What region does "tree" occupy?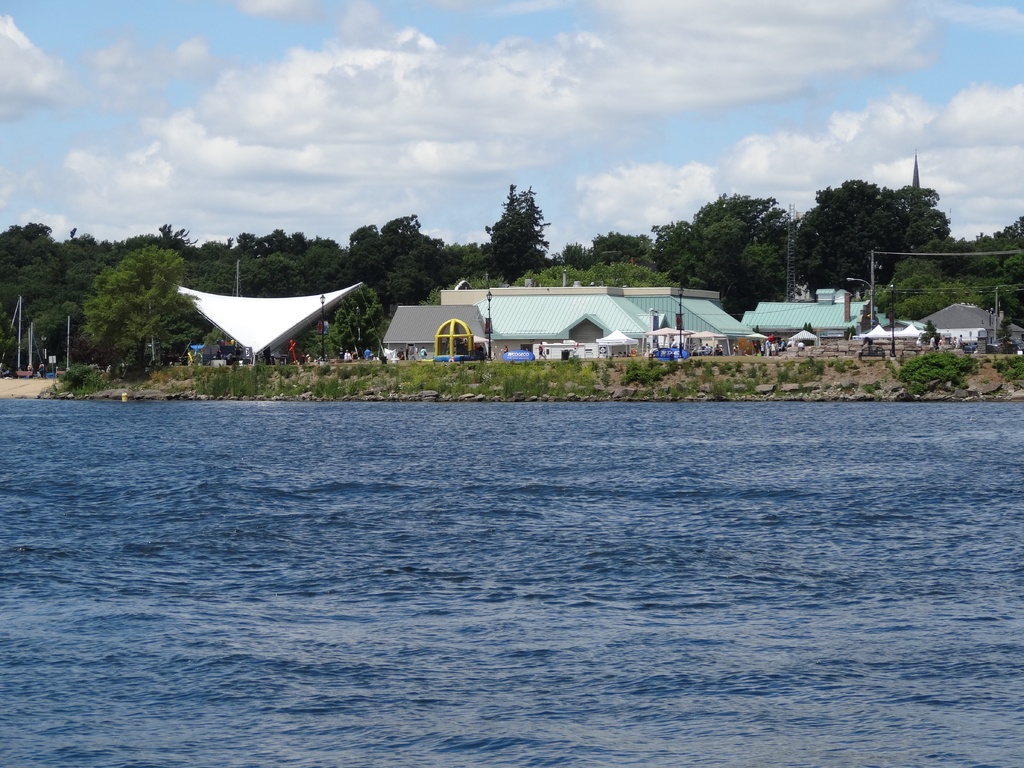
(687,193,803,323).
